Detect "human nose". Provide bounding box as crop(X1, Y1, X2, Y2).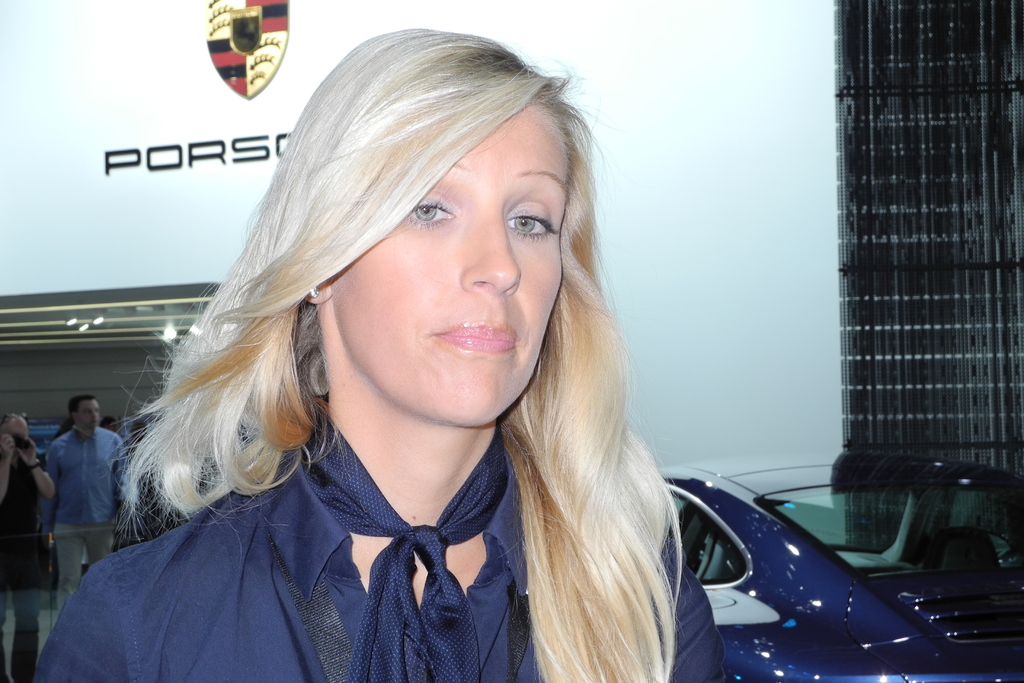
crop(460, 208, 518, 295).
